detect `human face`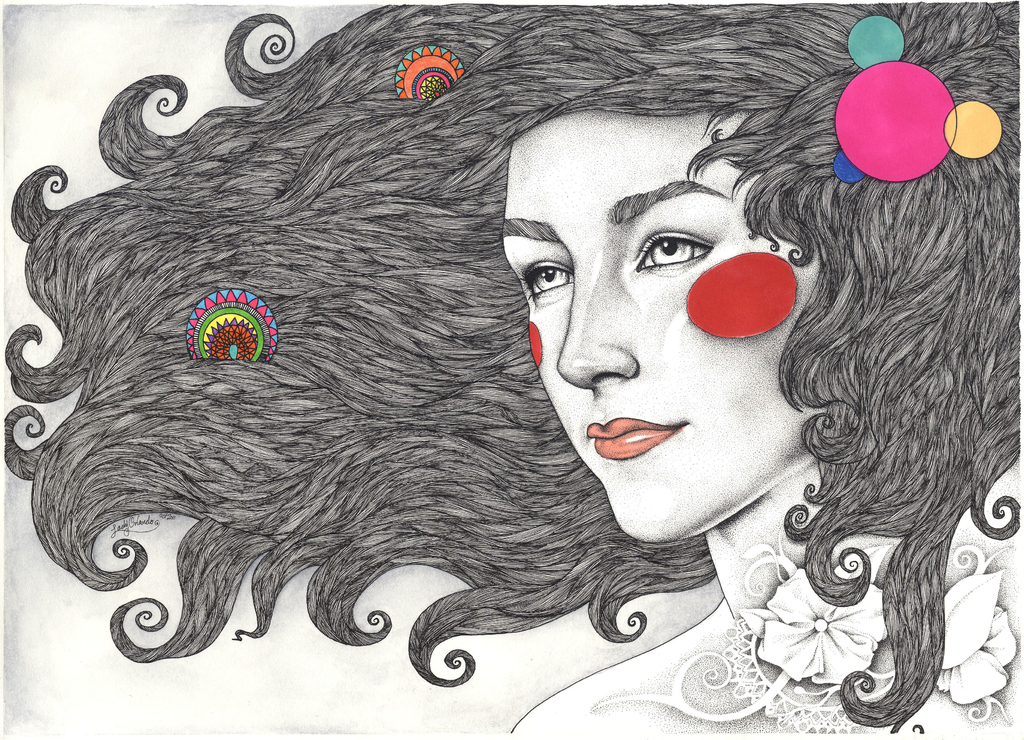
select_region(500, 104, 828, 541)
